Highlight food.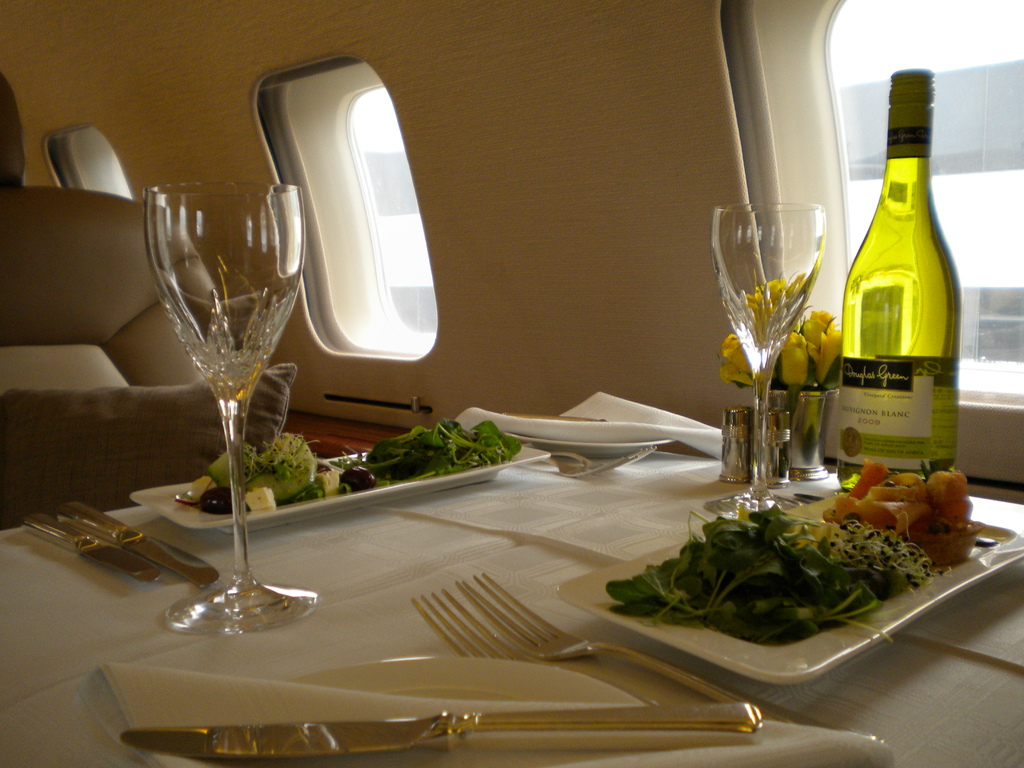
Highlighted region: (left=823, top=458, right=977, bottom=568).
